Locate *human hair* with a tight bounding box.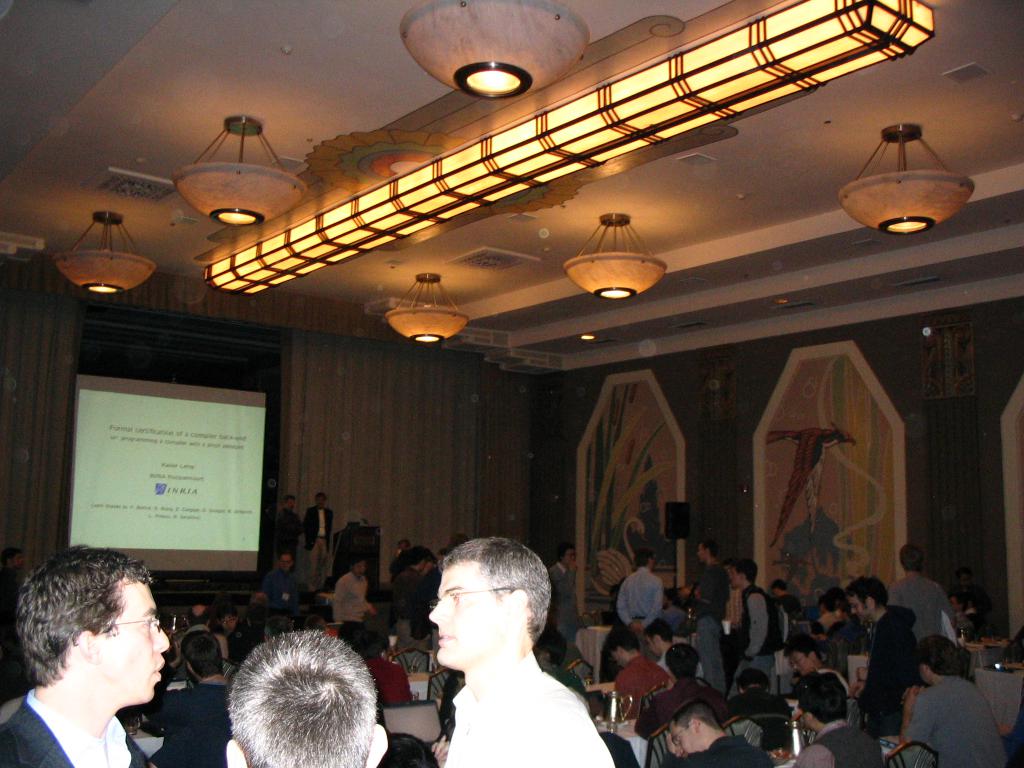
630, 547, 654, 569.
